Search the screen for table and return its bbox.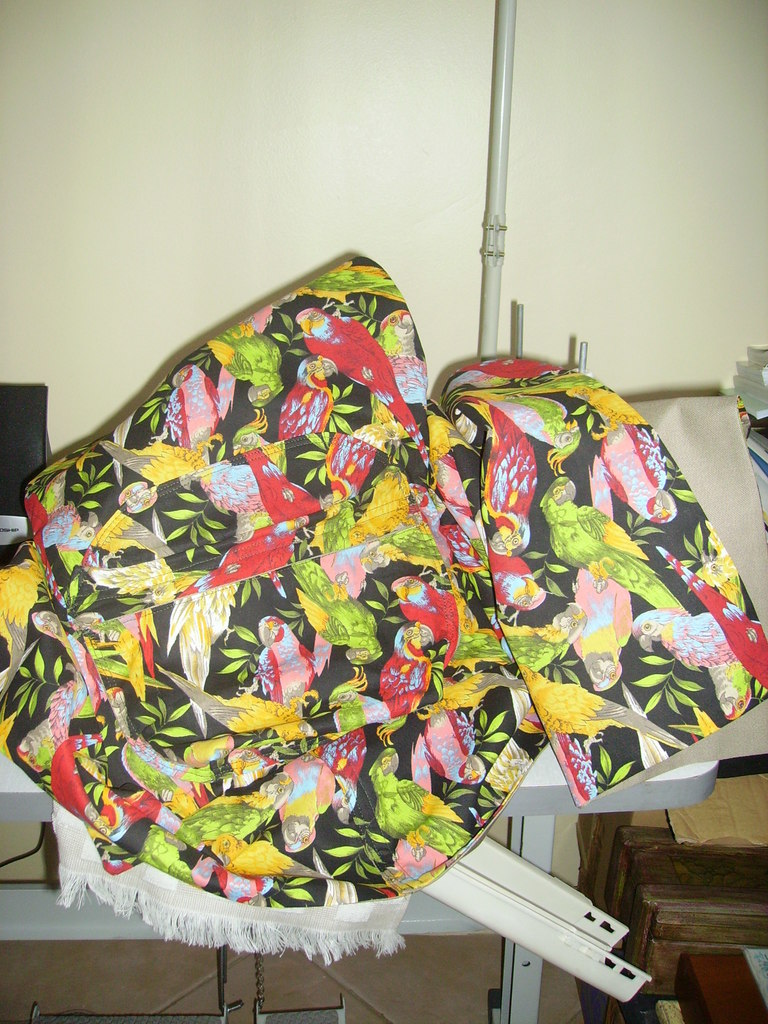
Found: {"x1": 0, "y1": 550, "x2": 718, "y2": 1023}.
